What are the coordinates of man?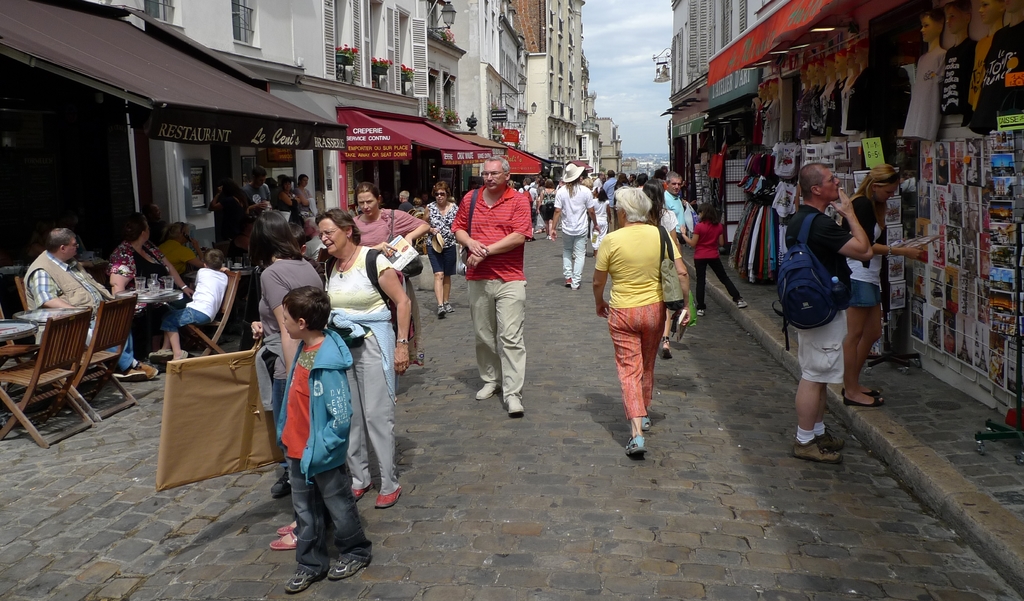
BBox(517, 177, 537, 220).
